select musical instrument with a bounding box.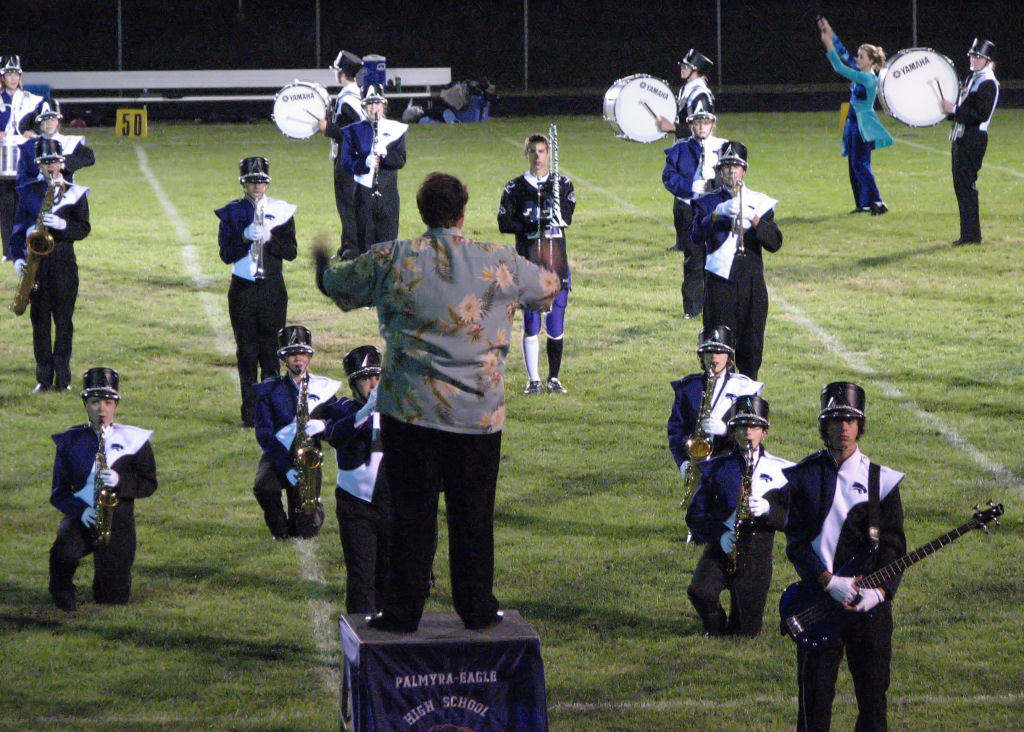
[682, 371, 722, 477].
